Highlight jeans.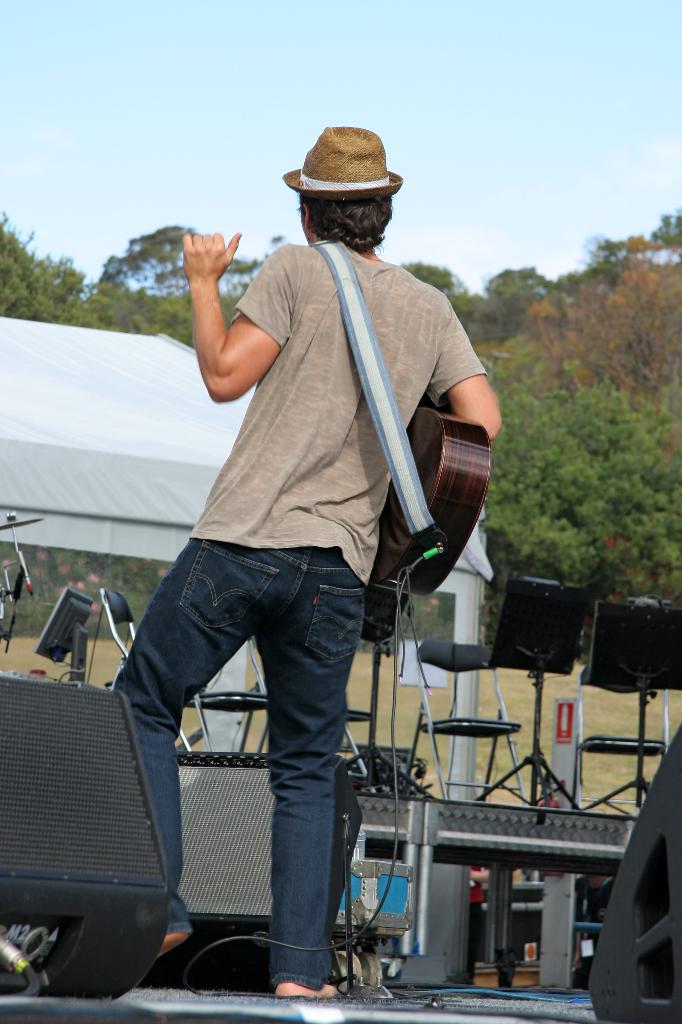
Highlighted region: [132, 593, 407, 1007].
